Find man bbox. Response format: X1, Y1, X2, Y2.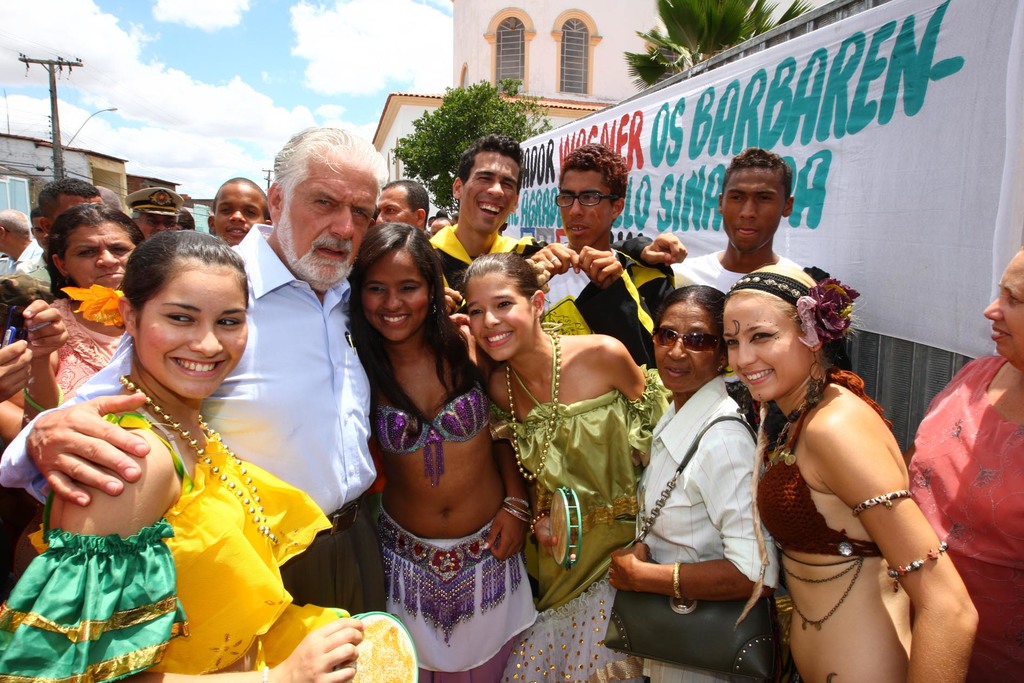
210, 178, 275, 247.
